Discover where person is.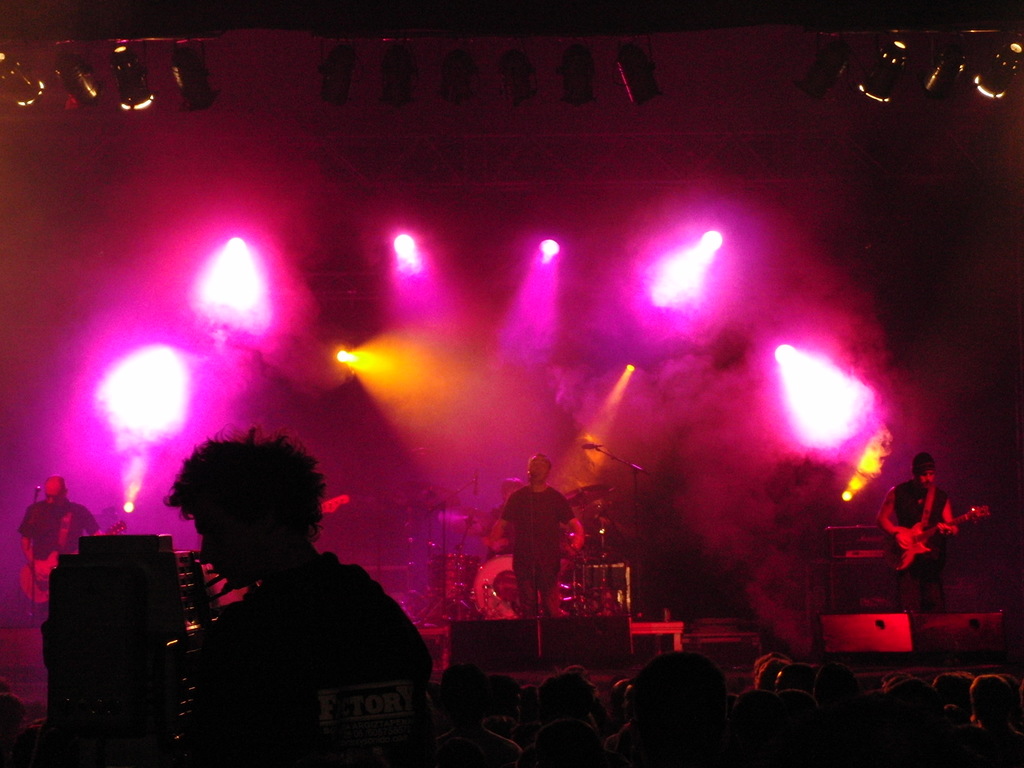
Discovered at select_region(128, 423, 424, 756).
